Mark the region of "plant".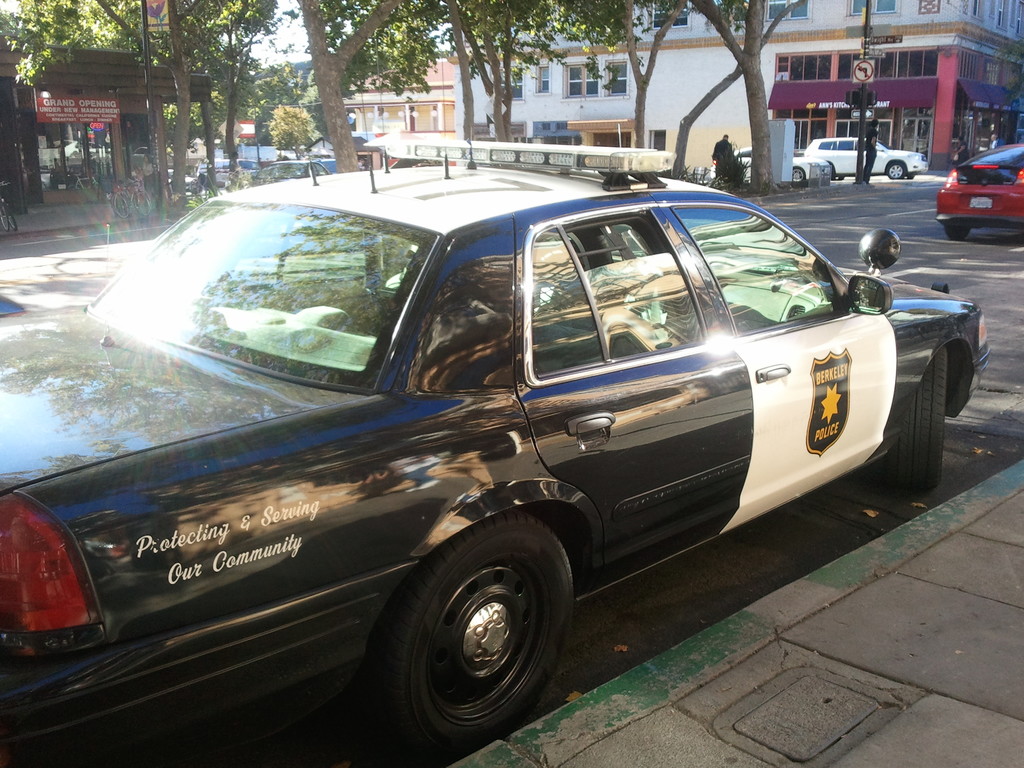
Region: <box>182,186,212,209</box>.
